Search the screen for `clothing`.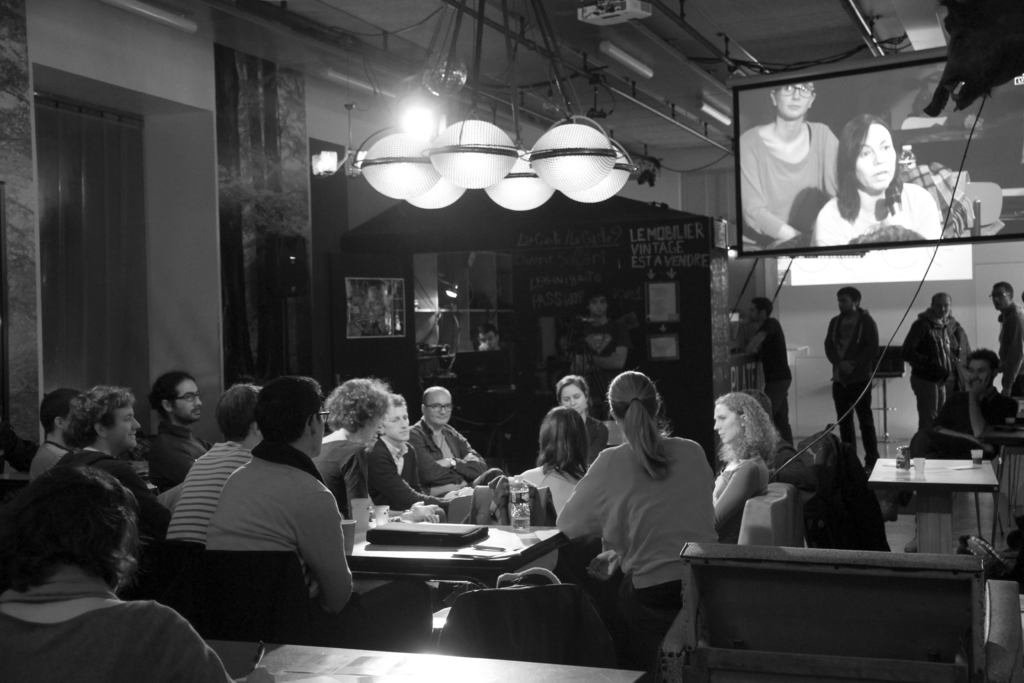
Found at detection(998, 302, 1023, 394).
